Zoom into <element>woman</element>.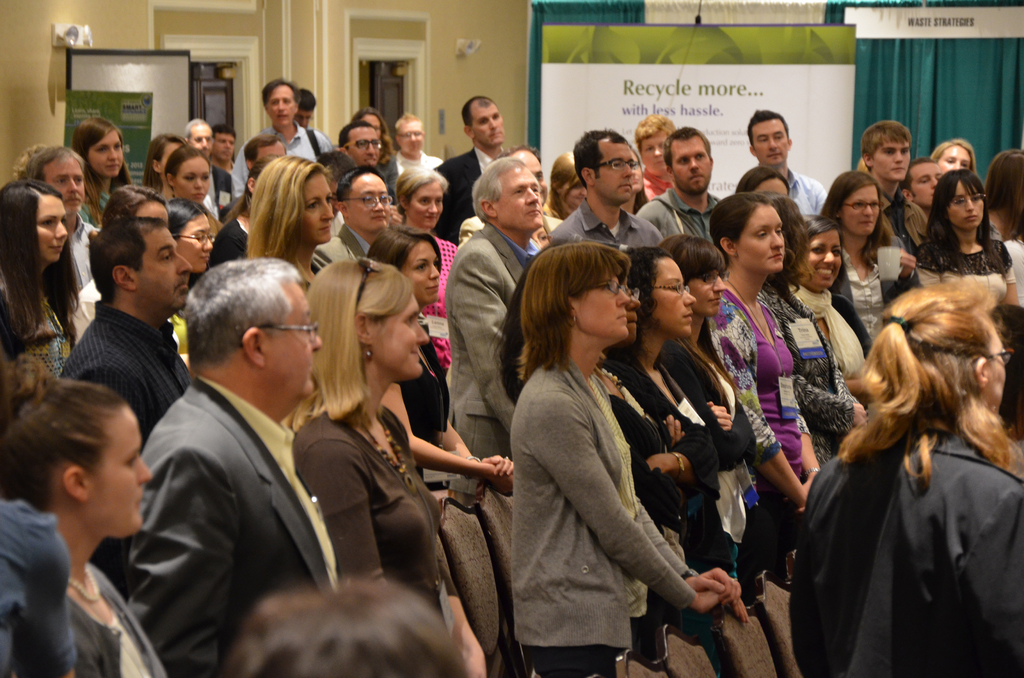
Zoom target: Rect(984, 150, 1023, 301).
